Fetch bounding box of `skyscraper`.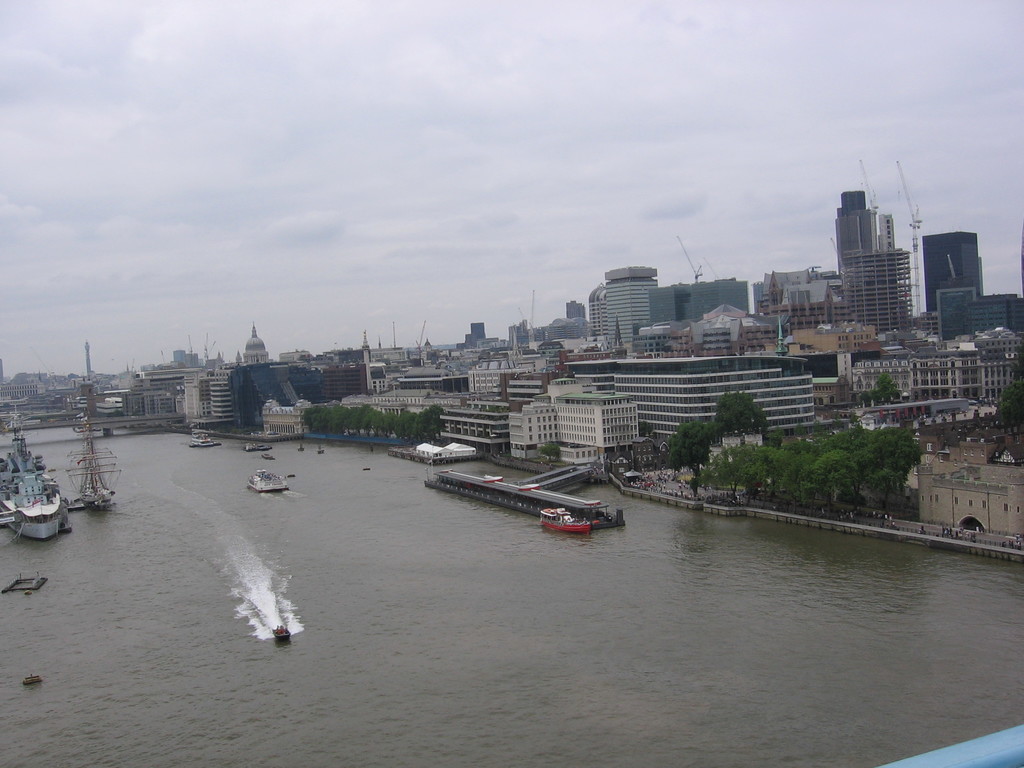
Bbox: <region>472, 321, 485, 340</region>.
